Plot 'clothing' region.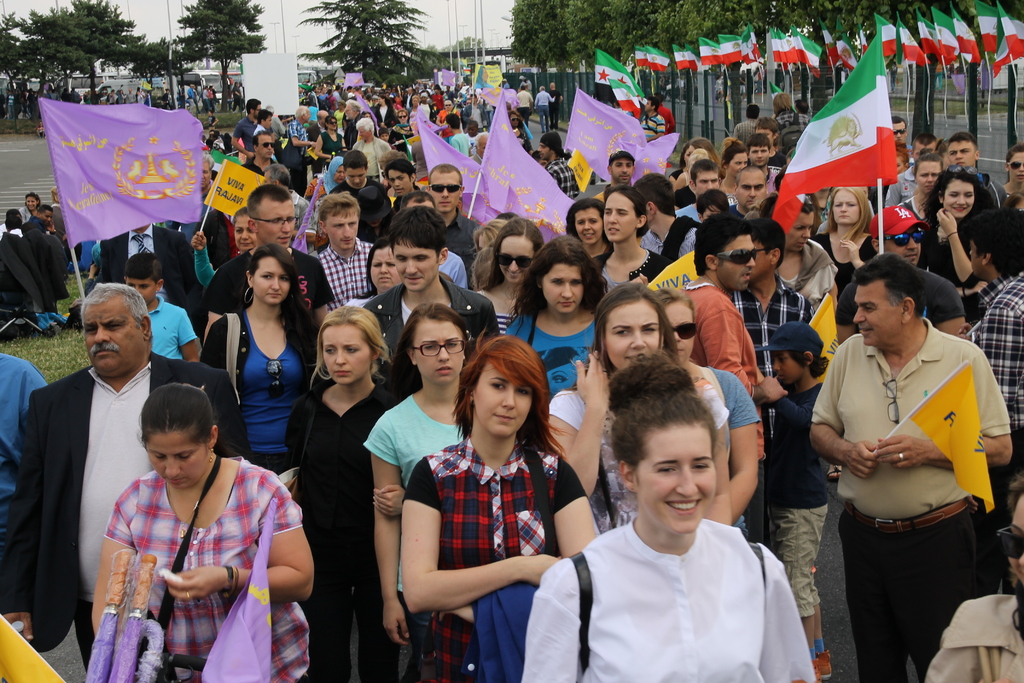
Plotted at l=760, t=160, r=791, b=194.
